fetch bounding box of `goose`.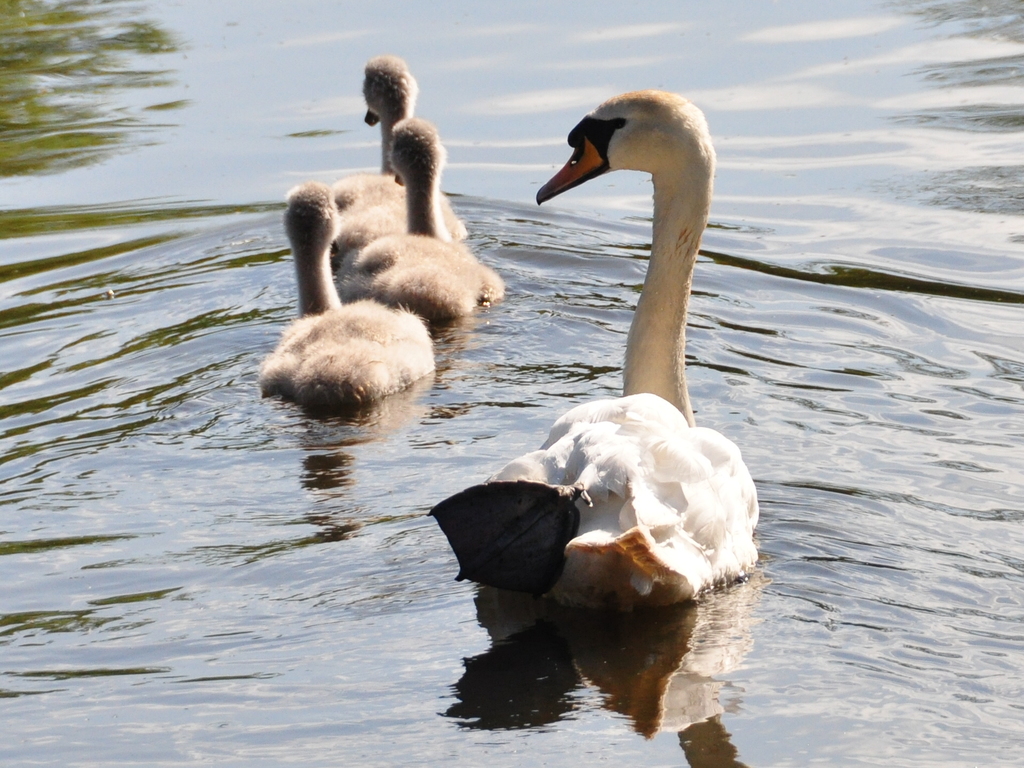
Bbox: <bbox>259, 185, 432, 398</bbox>.
